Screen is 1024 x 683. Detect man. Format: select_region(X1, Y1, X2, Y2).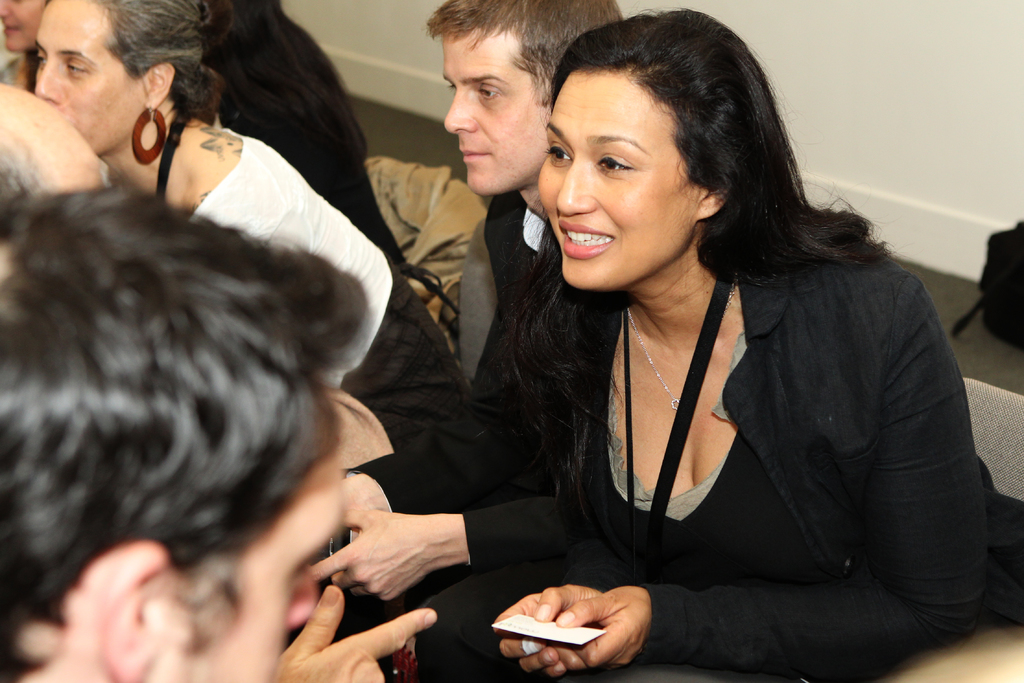
select_region(458, 0, 630, 390).
